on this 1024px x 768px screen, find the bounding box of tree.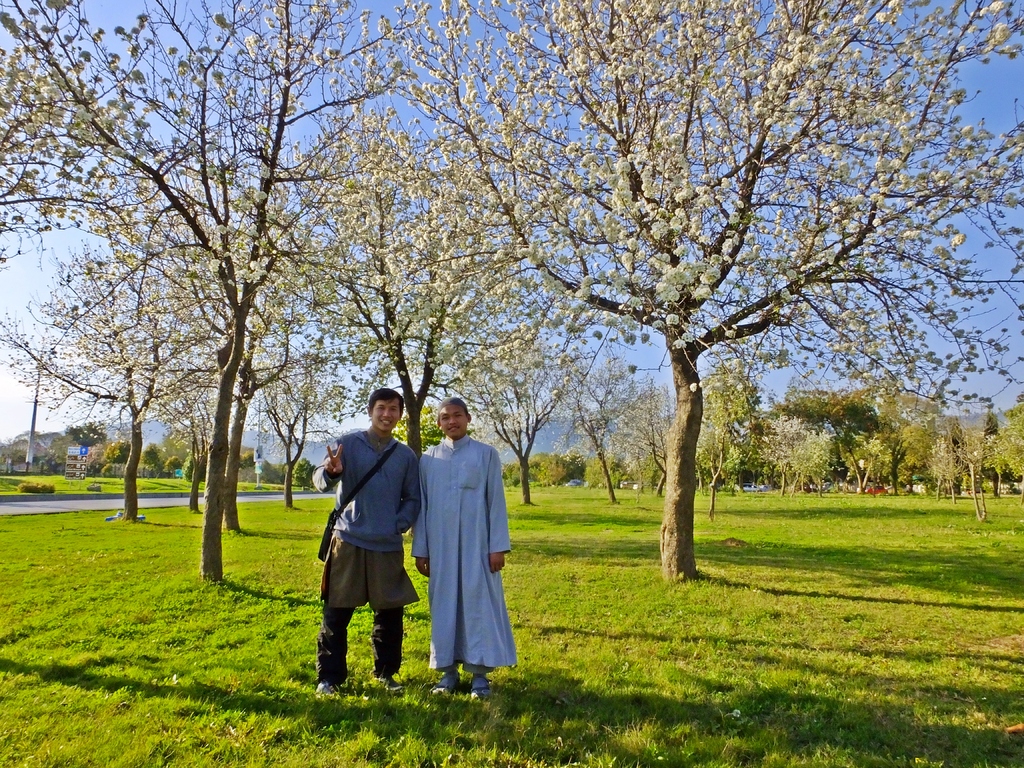
Bounding box: left=444, top=0, right=924, bottom=590.
